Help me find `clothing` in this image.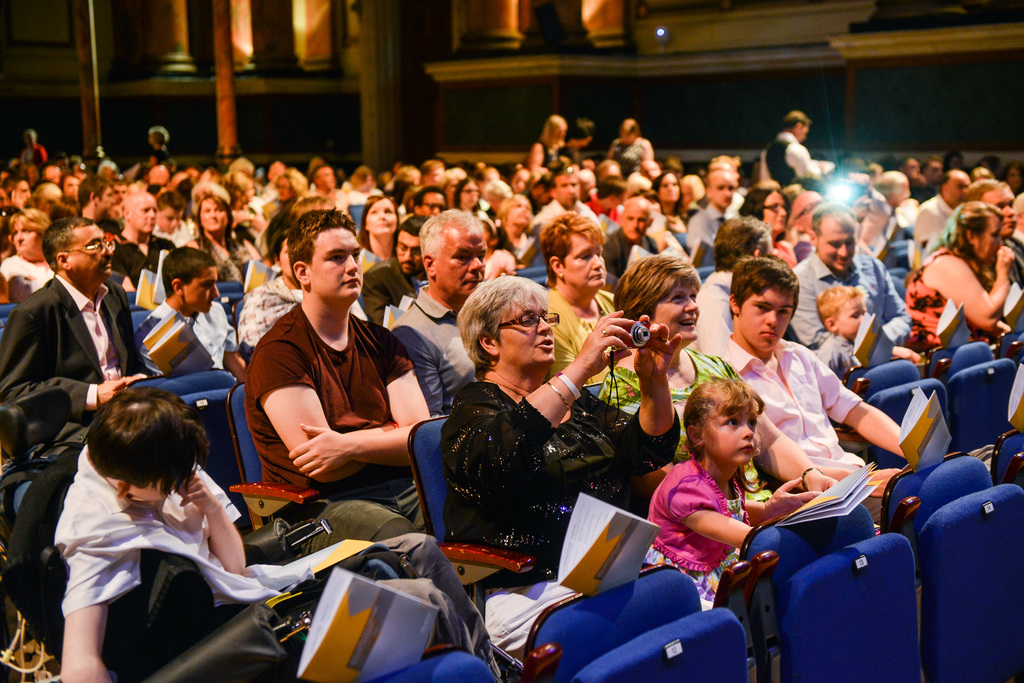
Found it: (912,190,962,264).
